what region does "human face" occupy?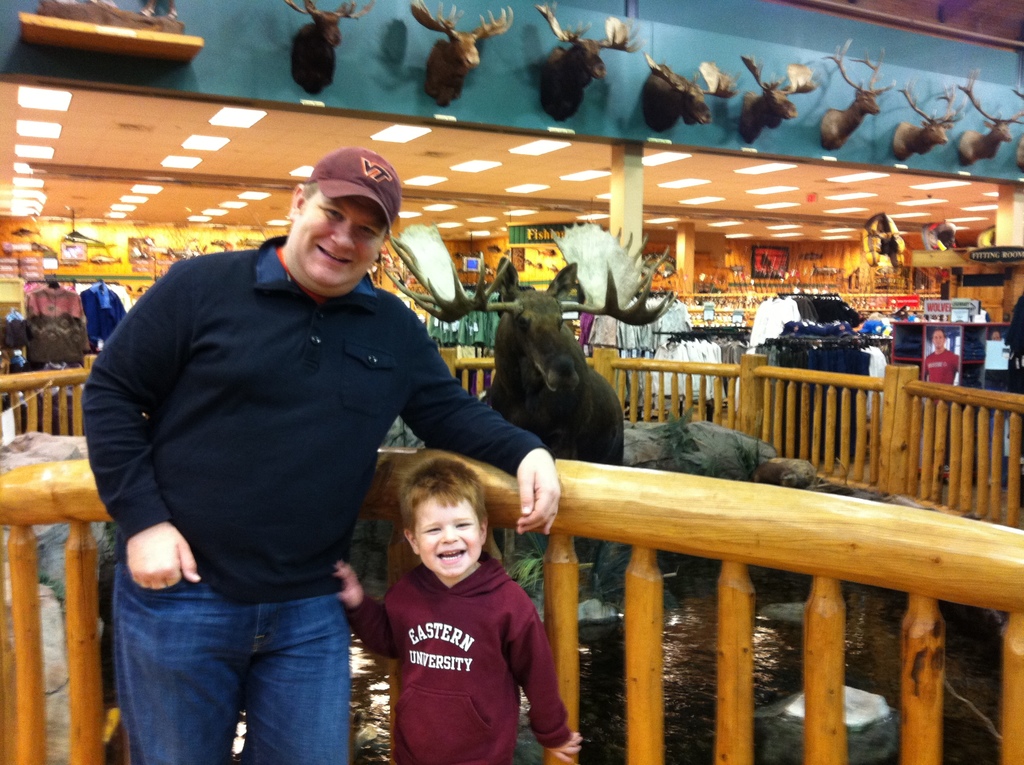
[x1=415, y1=494, x2=480, y2=575].
